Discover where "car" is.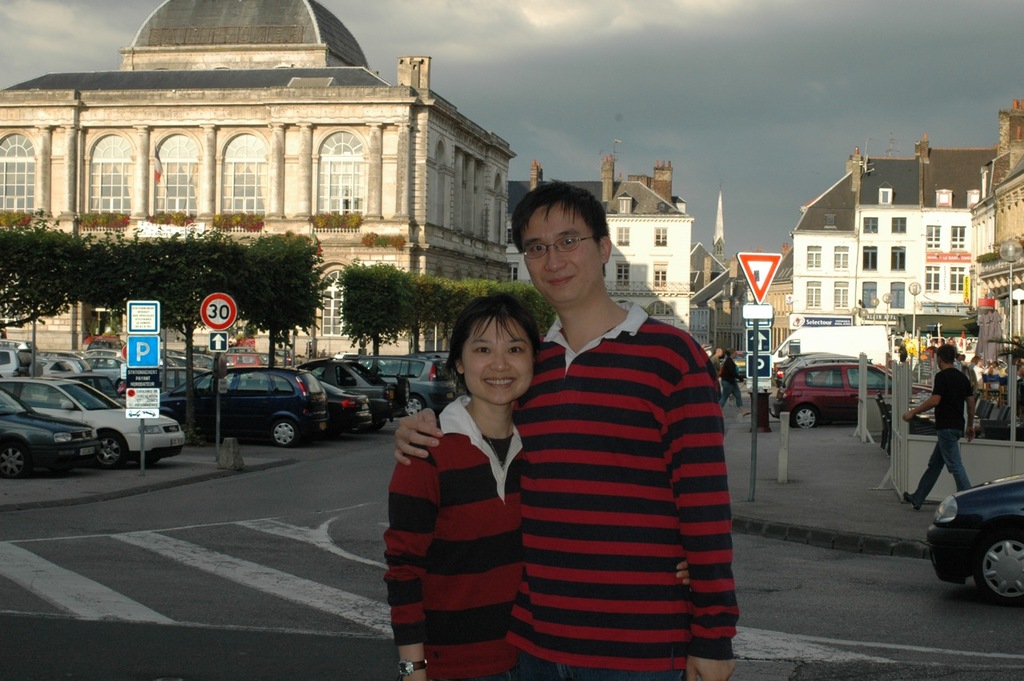
Discovered at box=[925, 466, 1023, 605].
